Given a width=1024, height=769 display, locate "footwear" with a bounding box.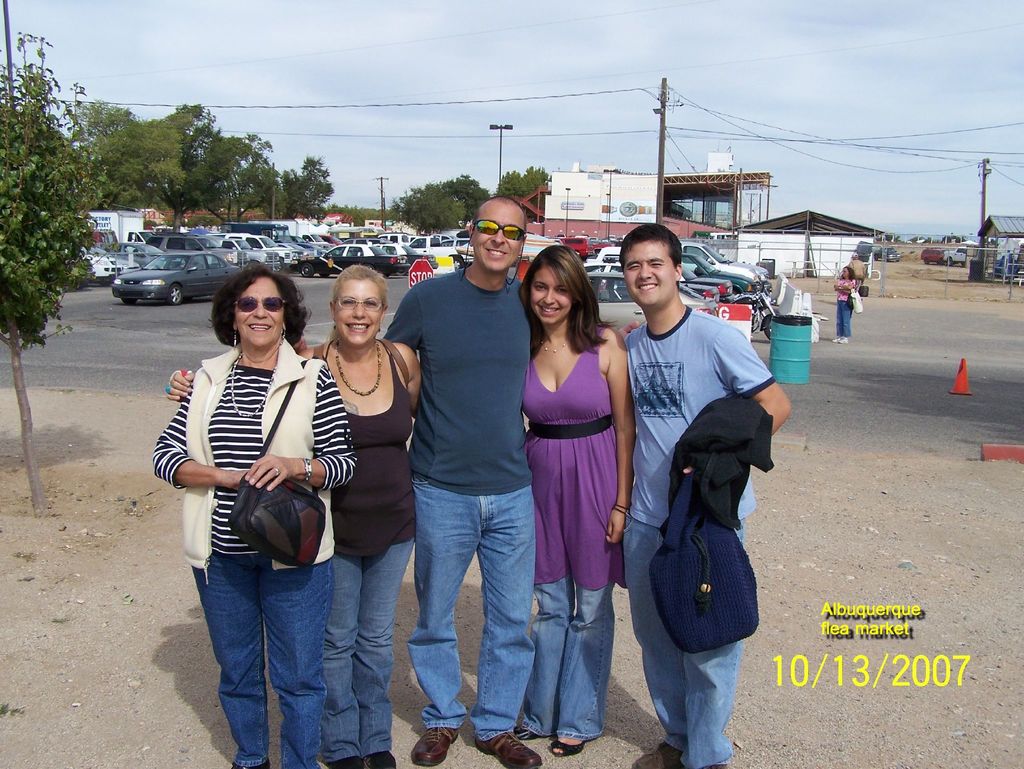
Located: <region>504, 713, 568, 745</region>.
